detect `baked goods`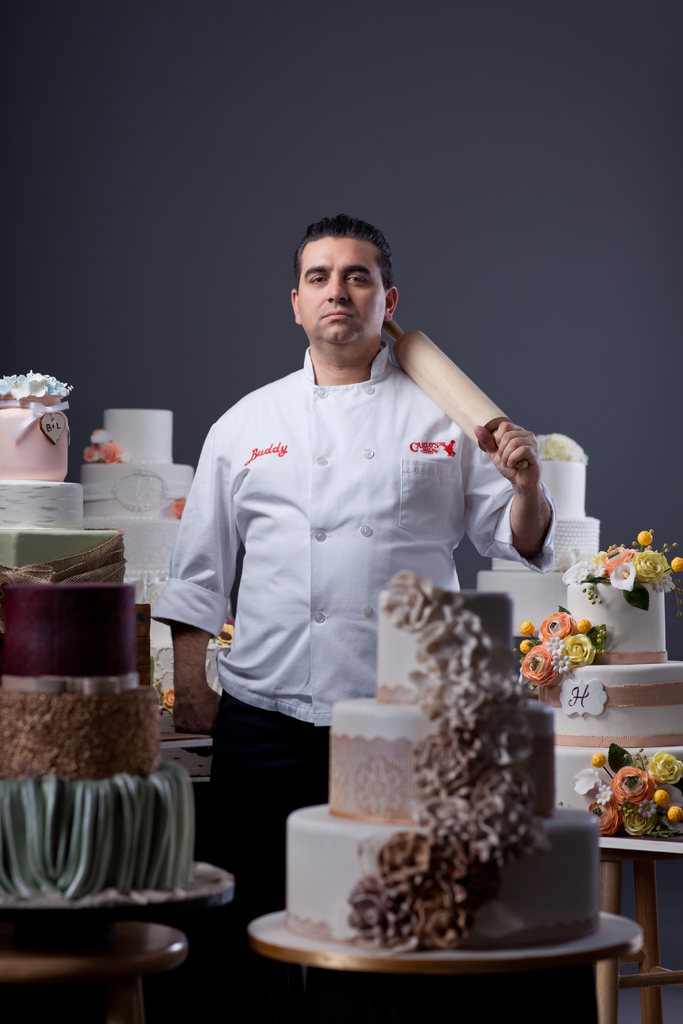
box=[466, 435, 620, 650]
